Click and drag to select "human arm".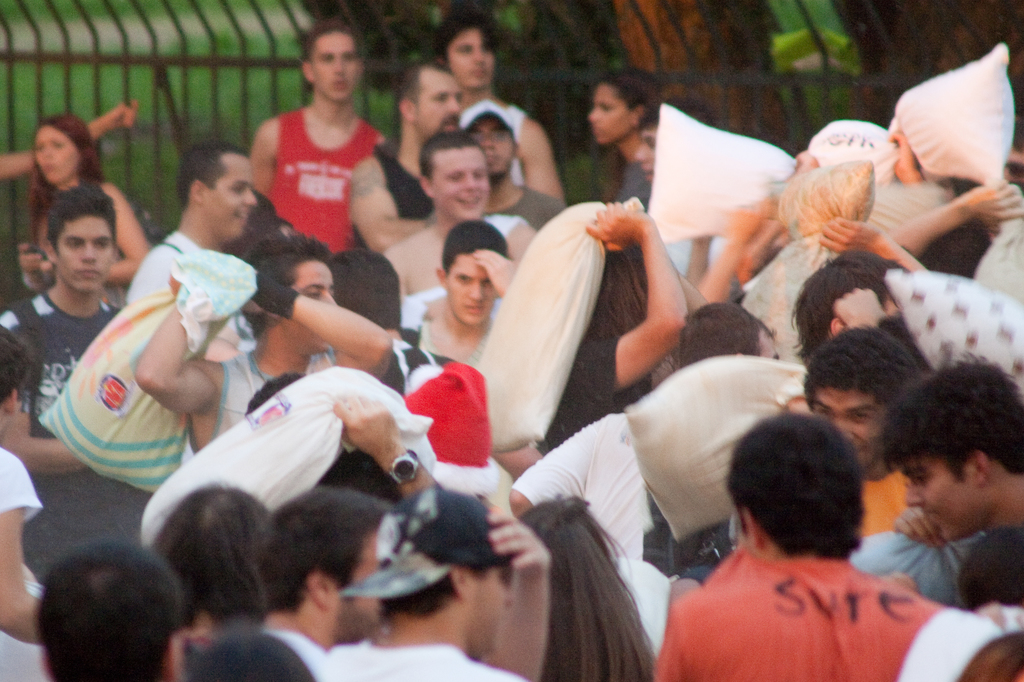
Selection: x1=0 y1=499 x2=67 y2=634.
